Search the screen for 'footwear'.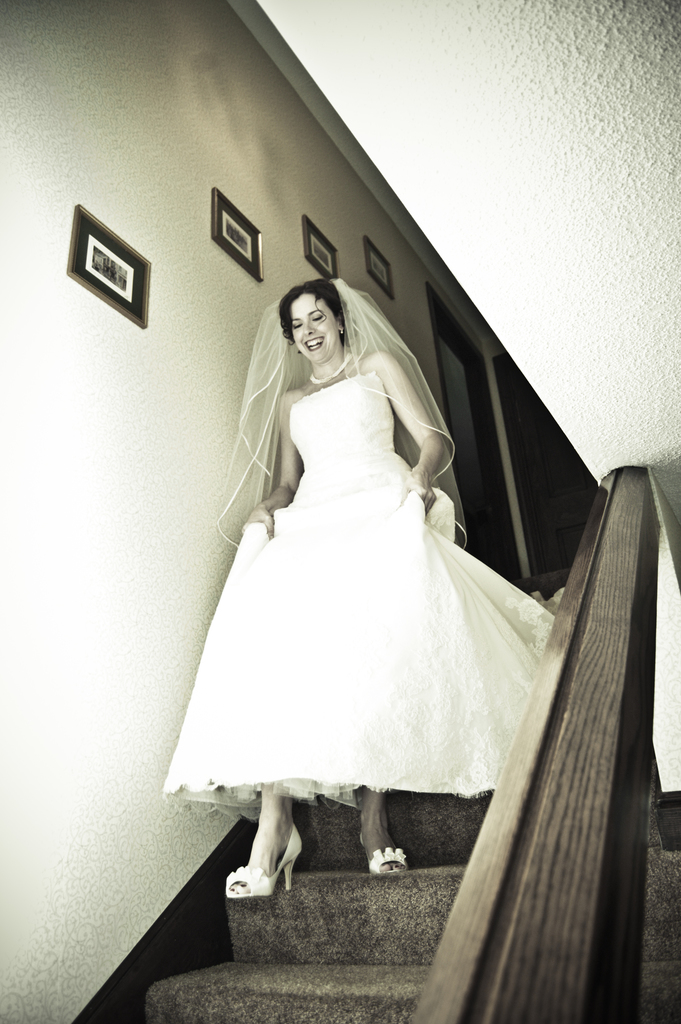
Found at (left=229, top=824, right=302, bottom=903).
